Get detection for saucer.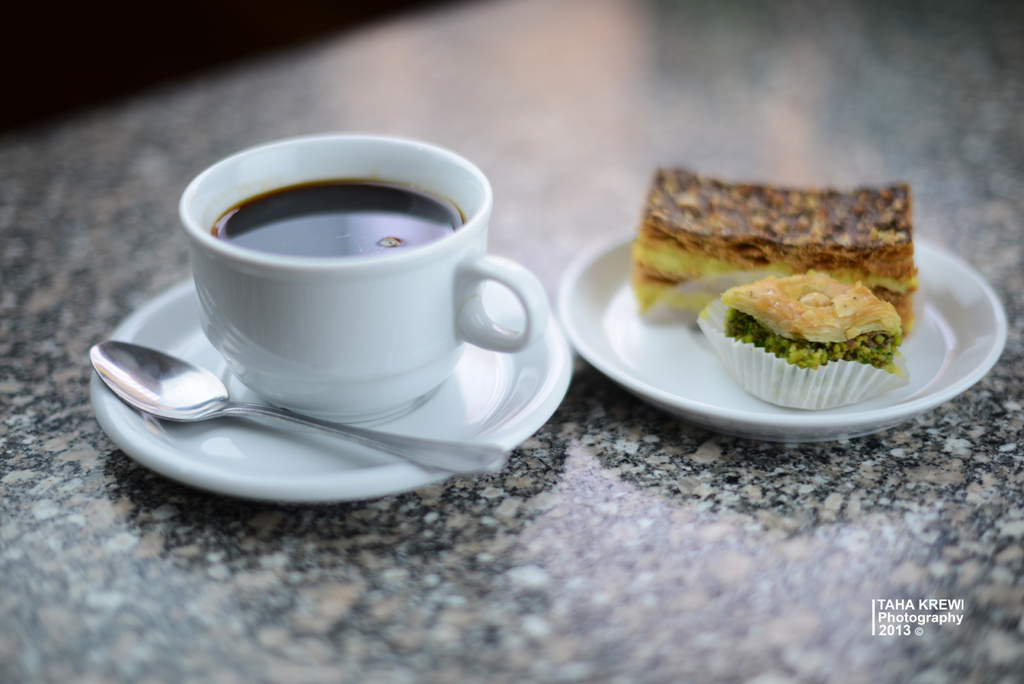
Detection: bbox=[87, 278, 574, 504].
